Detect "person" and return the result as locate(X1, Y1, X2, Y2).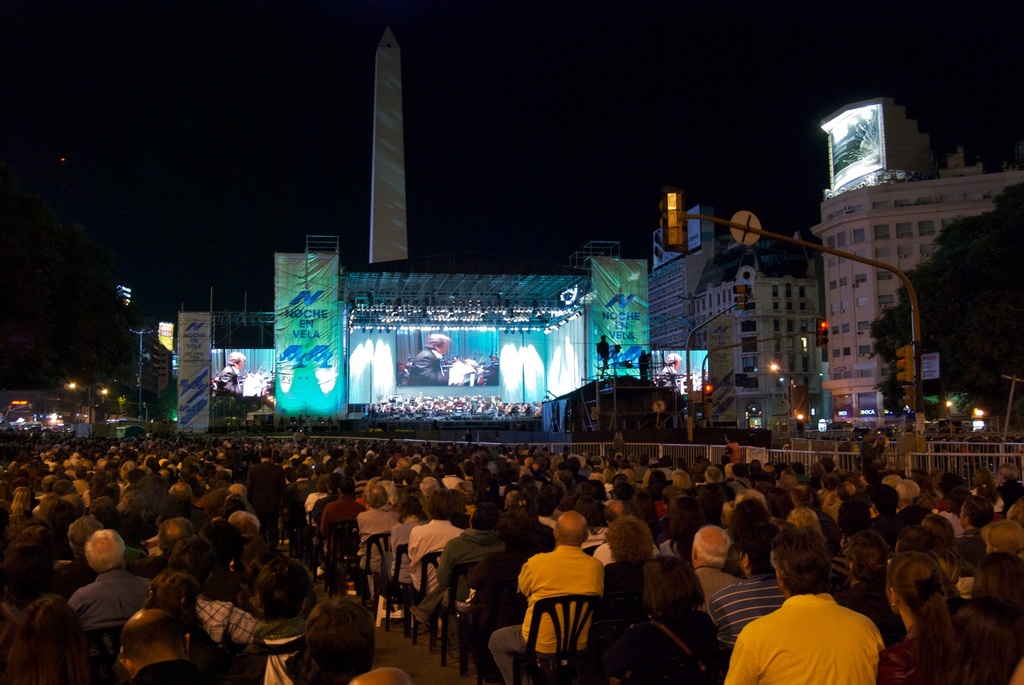
locate(596, 333, 611, 377).
